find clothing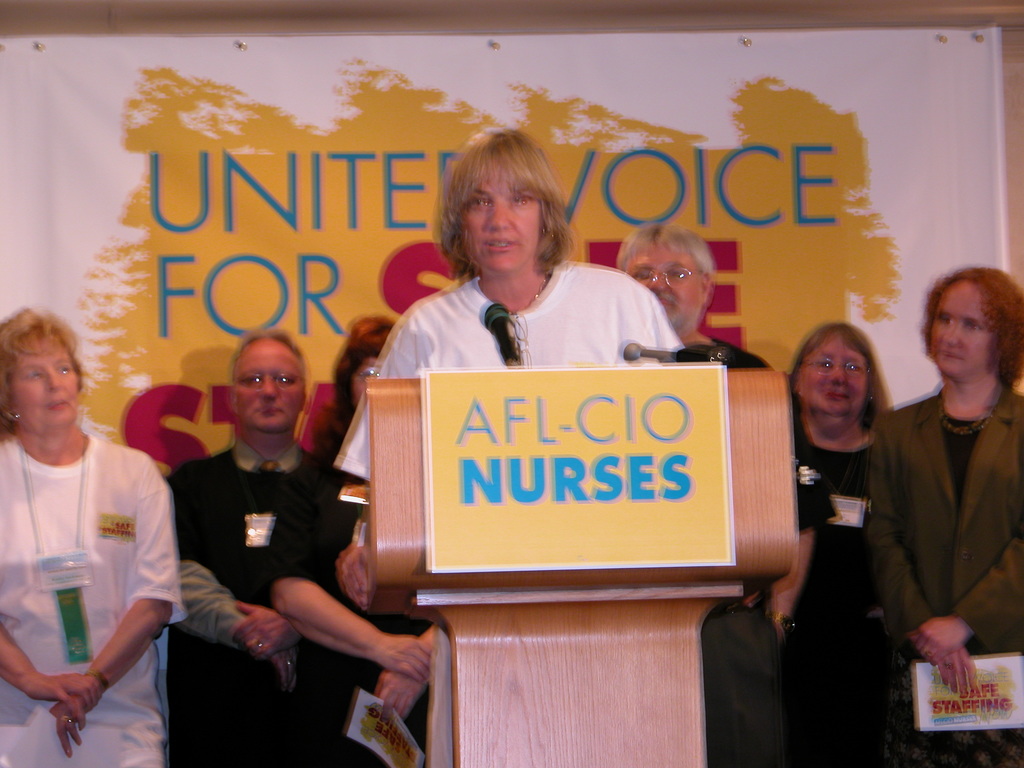
(left=263, top=455, right=435, bottom=709)
